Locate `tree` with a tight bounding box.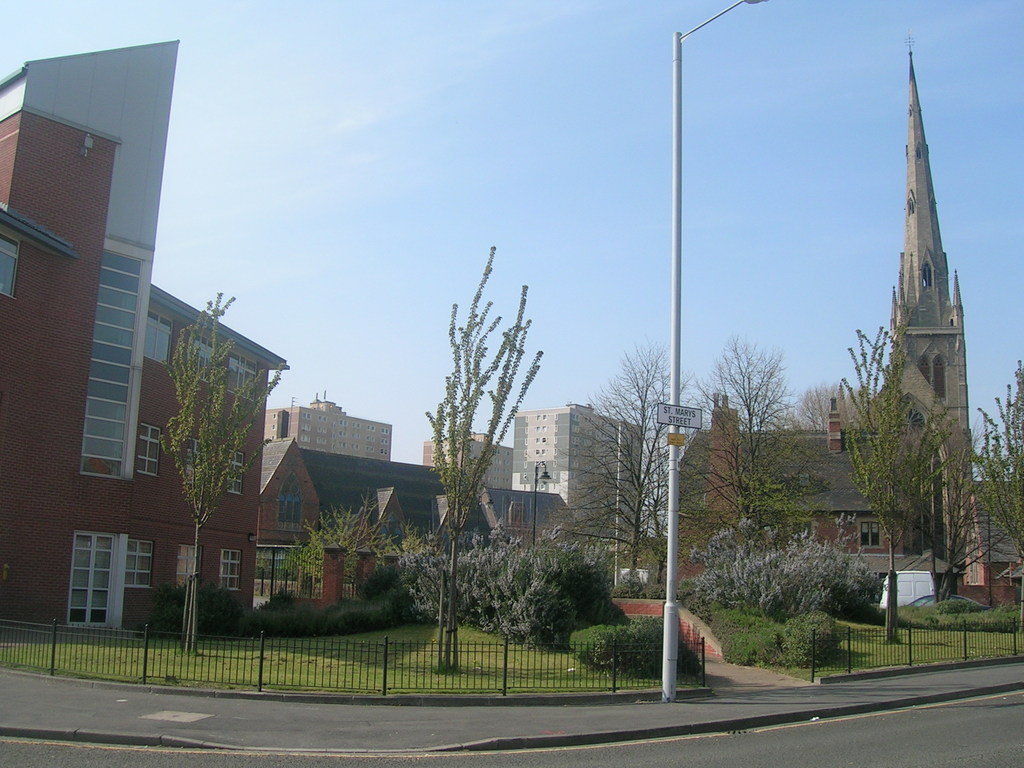
bbox(148, 294, 279, 636).
